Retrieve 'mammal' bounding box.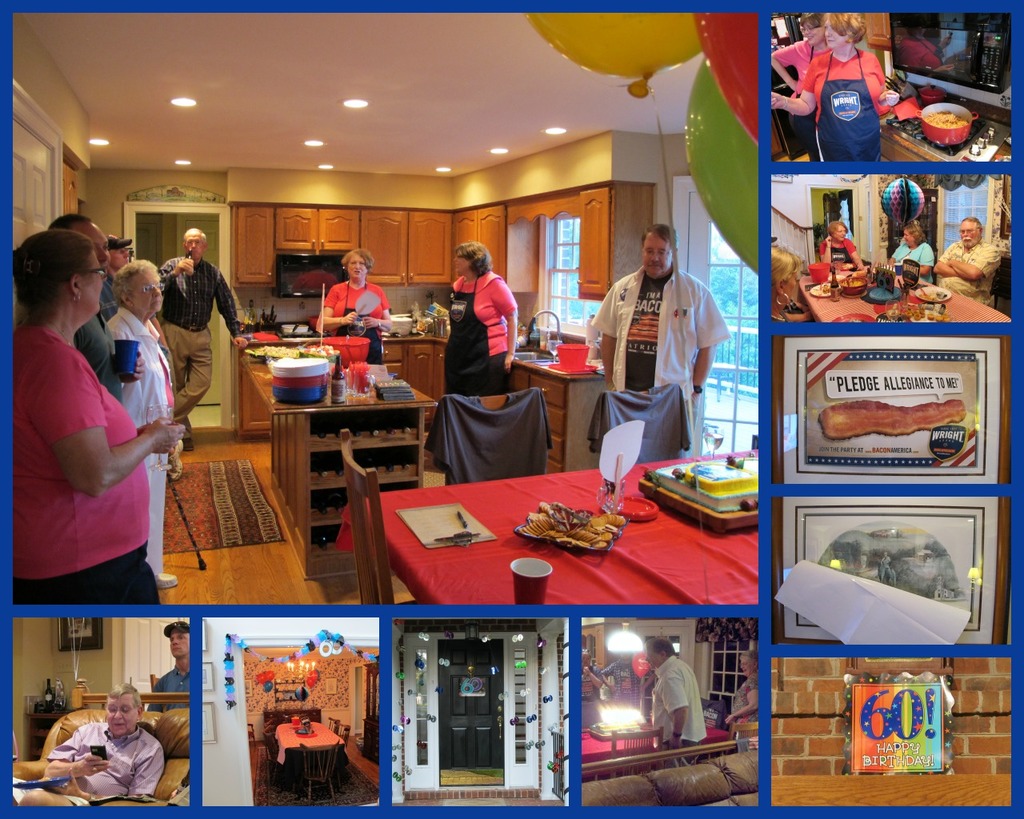
Bounding box: (723,649,764,729).
